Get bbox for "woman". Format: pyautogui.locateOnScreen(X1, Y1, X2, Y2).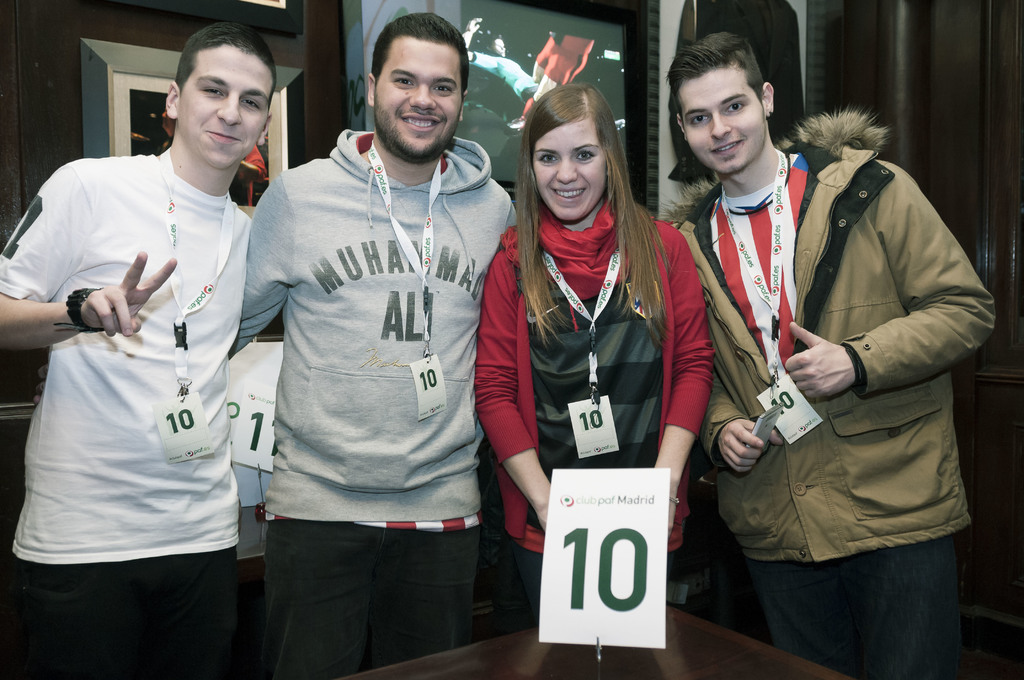
pyautogui.locateOnScreen(503, 52, 698, 551).
